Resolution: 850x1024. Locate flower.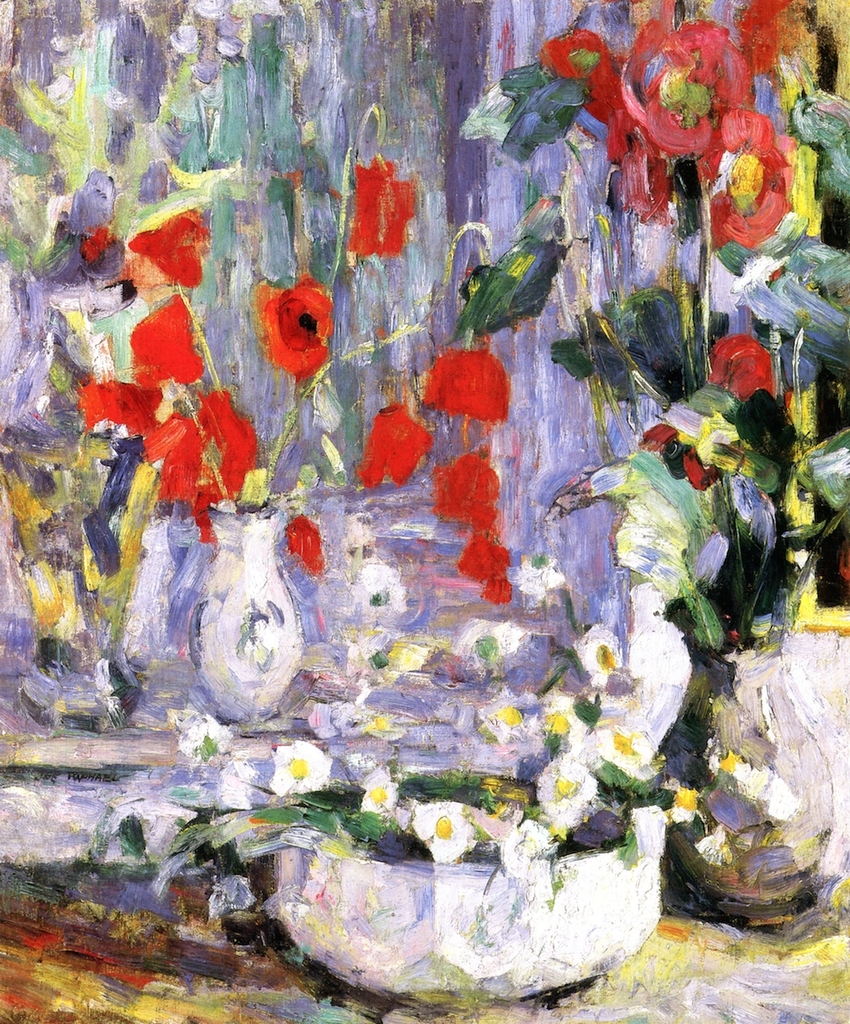
box(362, 409, 420, 476).
